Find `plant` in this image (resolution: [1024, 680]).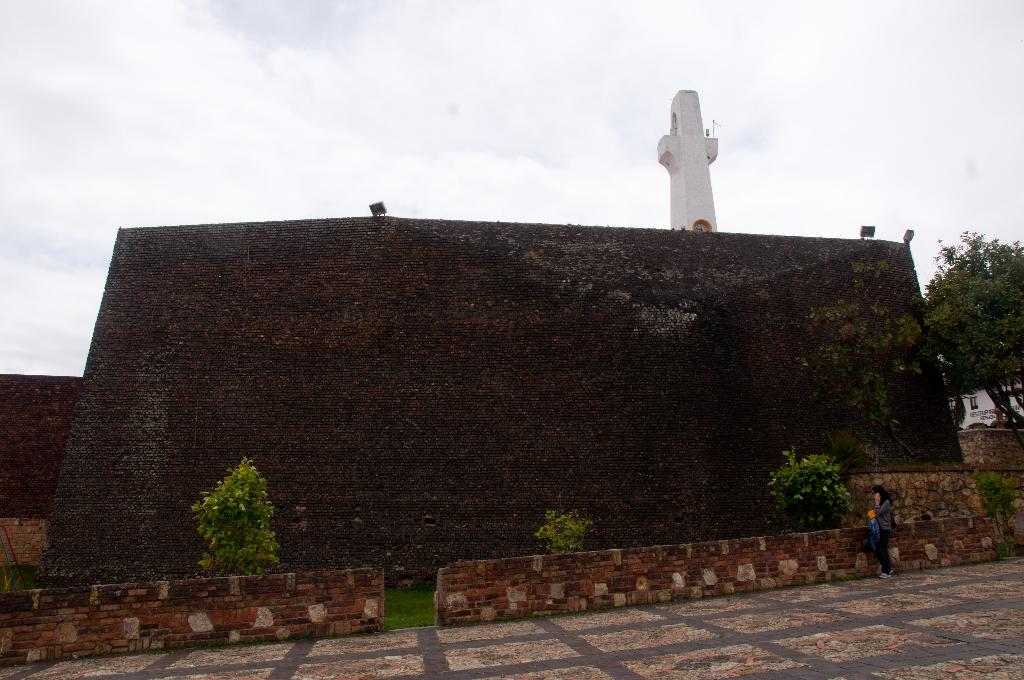
bbox(194, 452, 280, 581).
